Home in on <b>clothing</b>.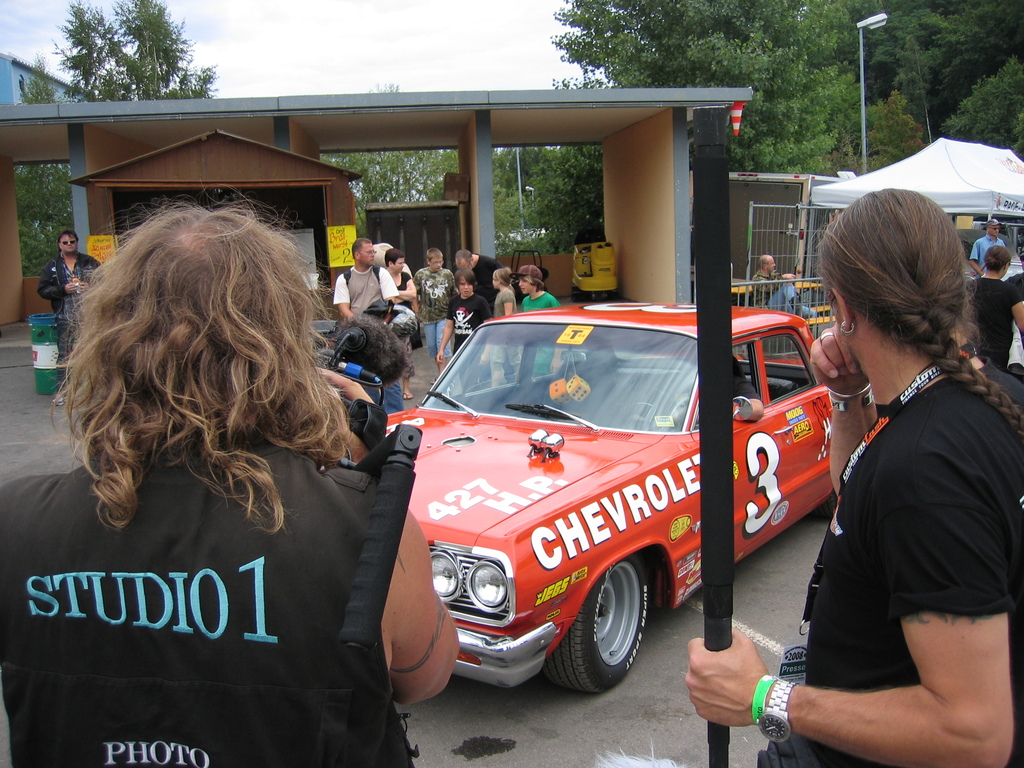
Homed in at (left=797, top=344, right=1022, bottom=767).
